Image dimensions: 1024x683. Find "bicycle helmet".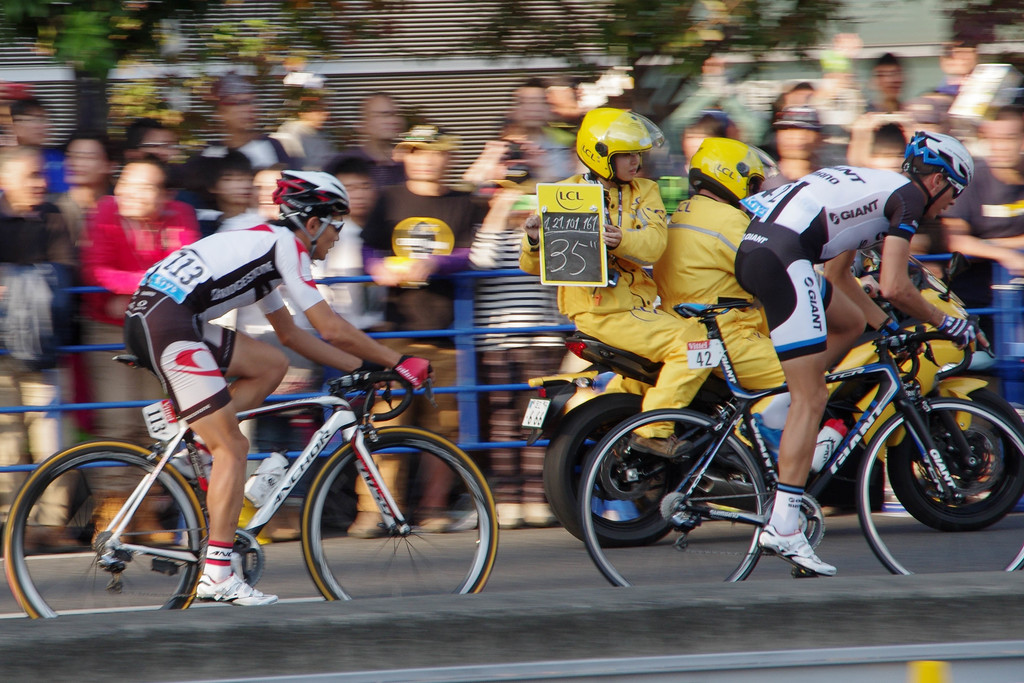
<box>278,171,350,221</box>.
